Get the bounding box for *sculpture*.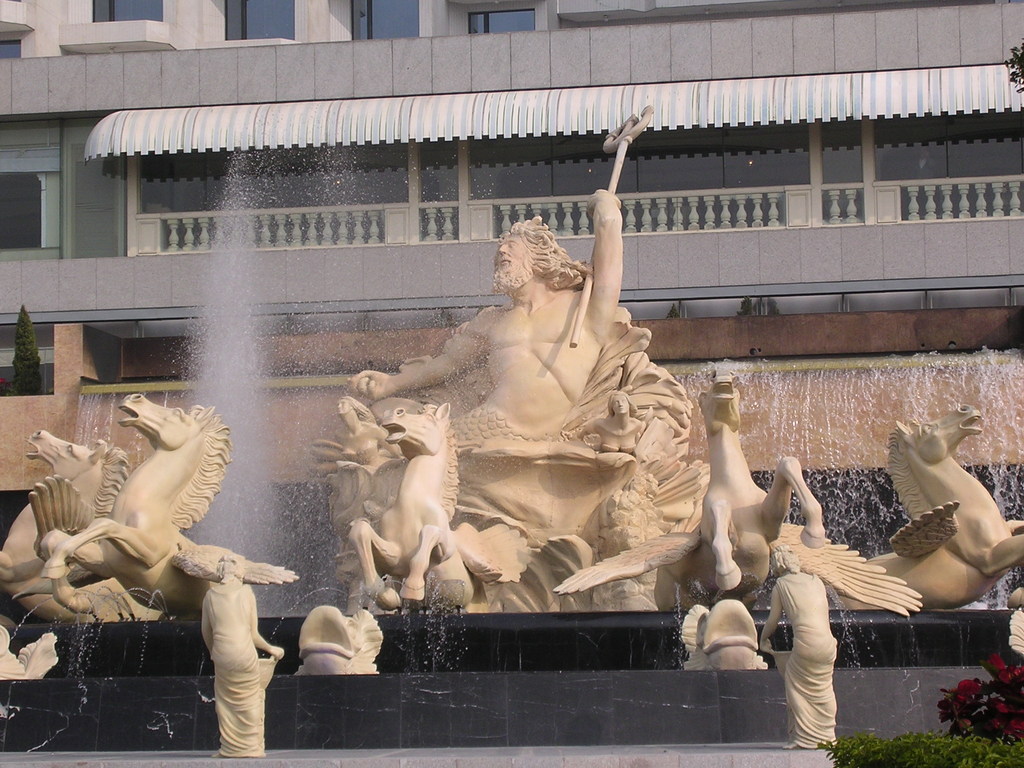
<box>557,358,915,617</box>.
